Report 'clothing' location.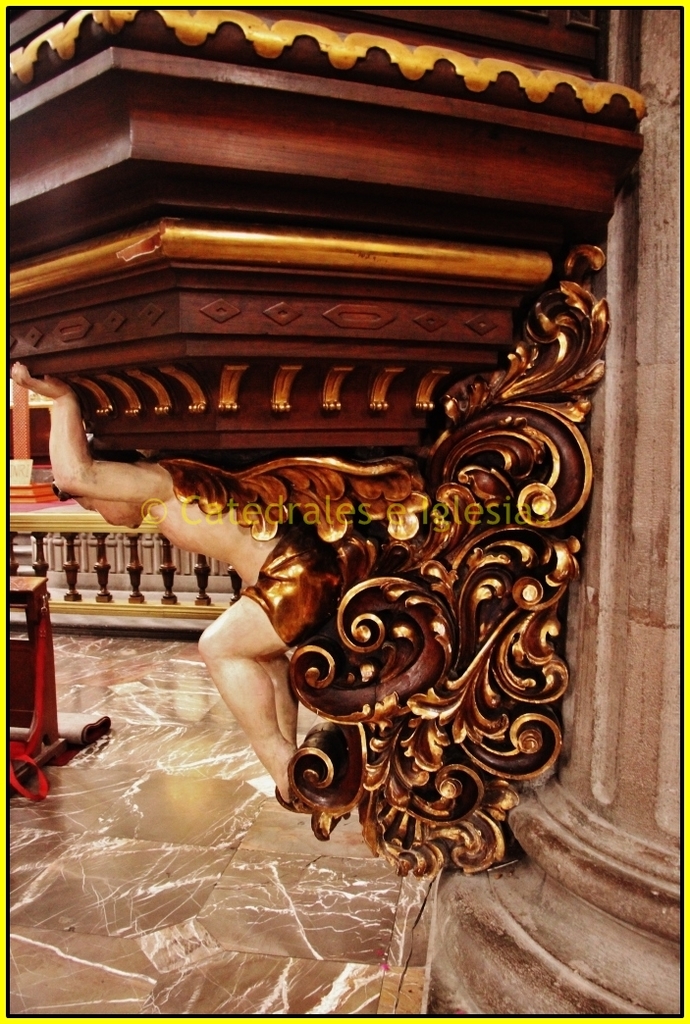
Report: 247:530:349:652.
